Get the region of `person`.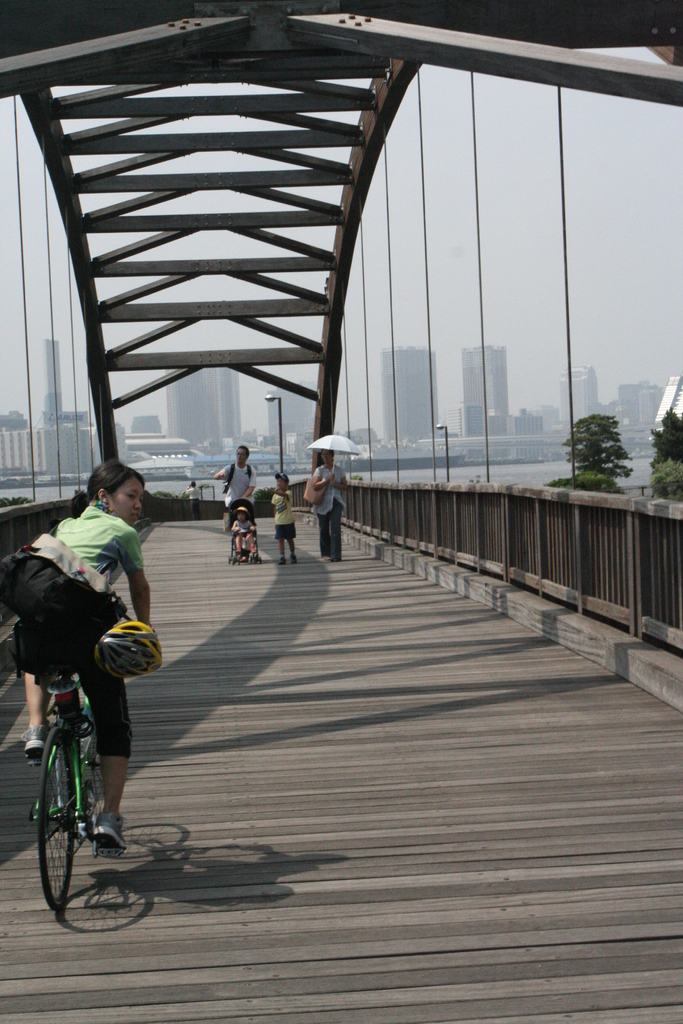
215:445:257:563.
